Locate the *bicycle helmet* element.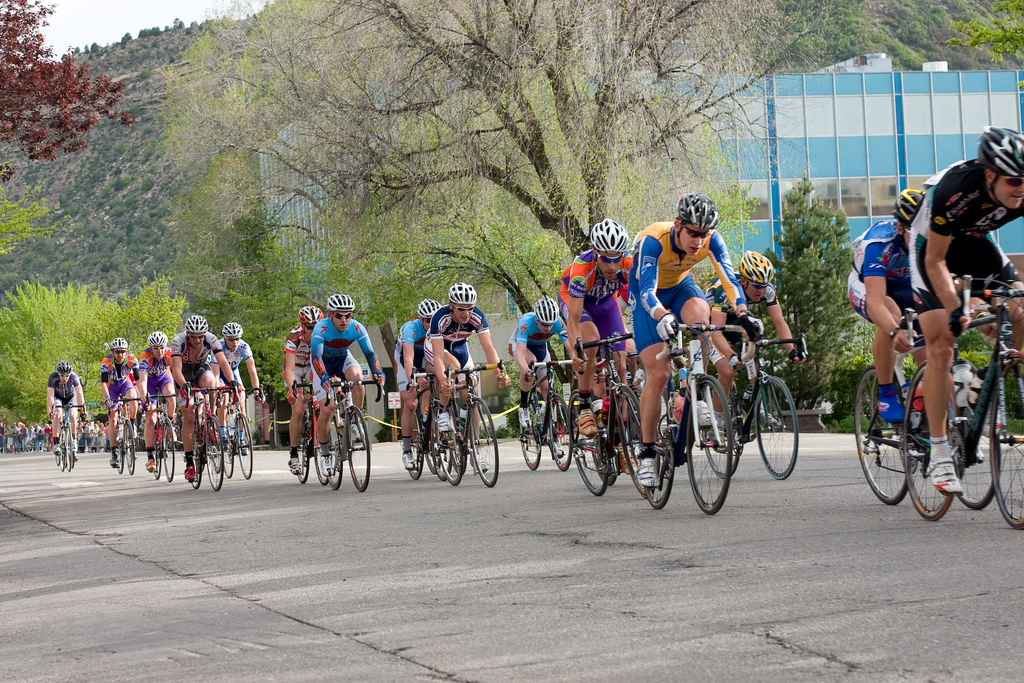
Element bbox: [590, 216, 625, 255].
